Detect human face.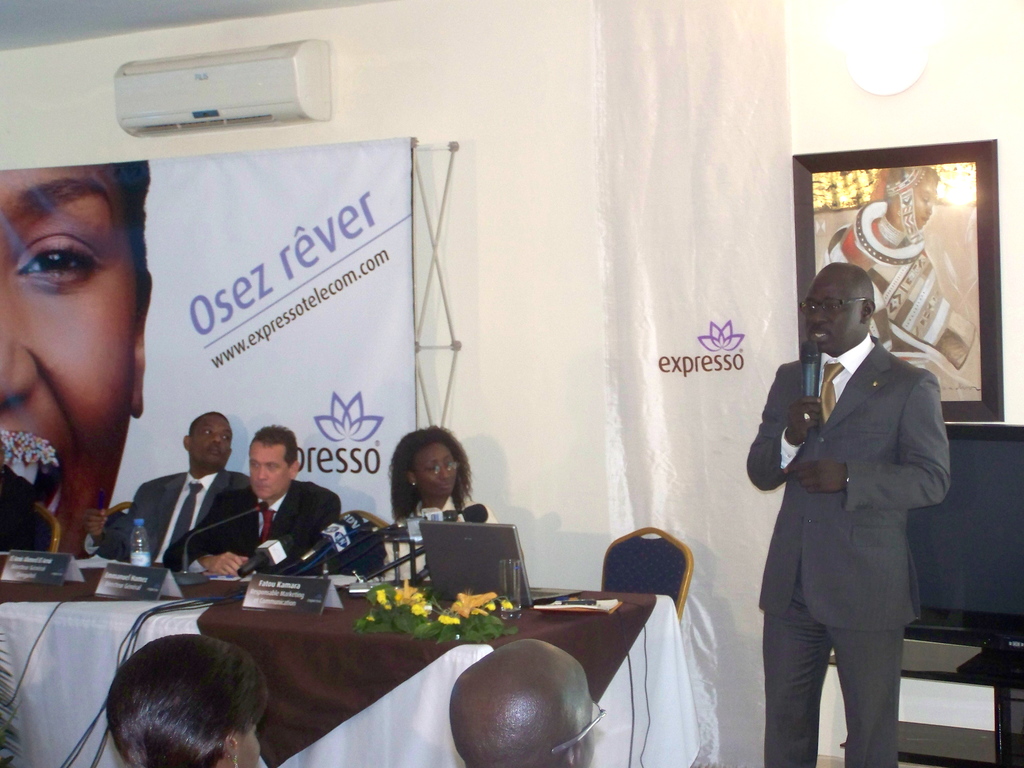
Detected at 236:724:262:767.
